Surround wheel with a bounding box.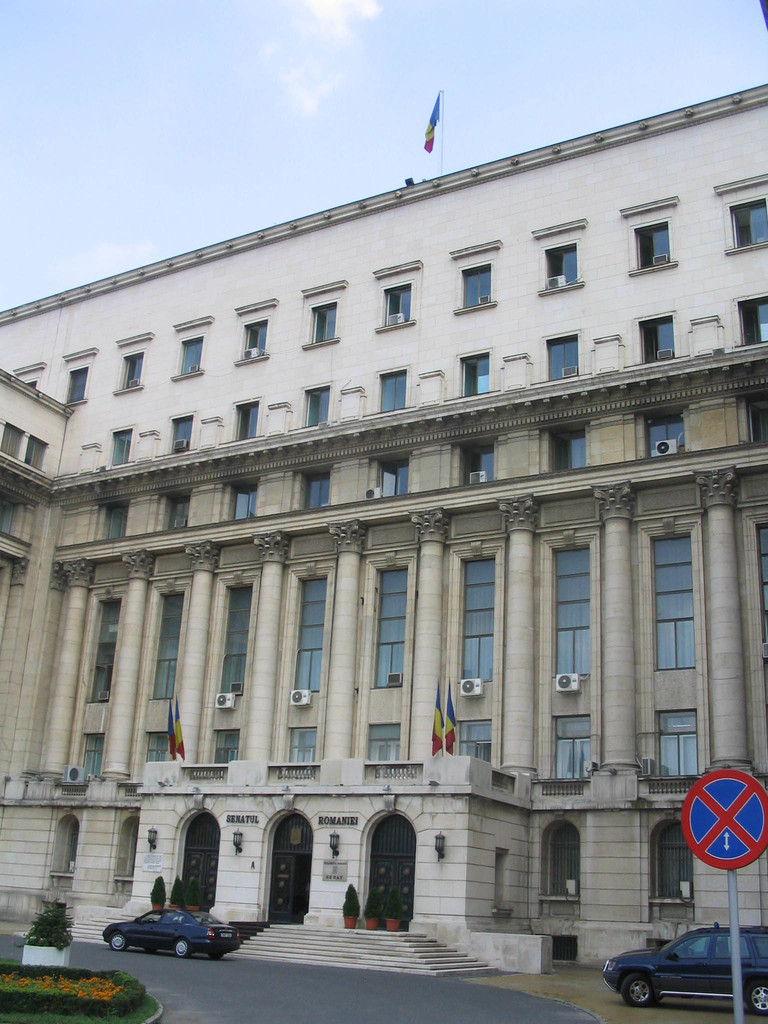
626,978,659,1007.
